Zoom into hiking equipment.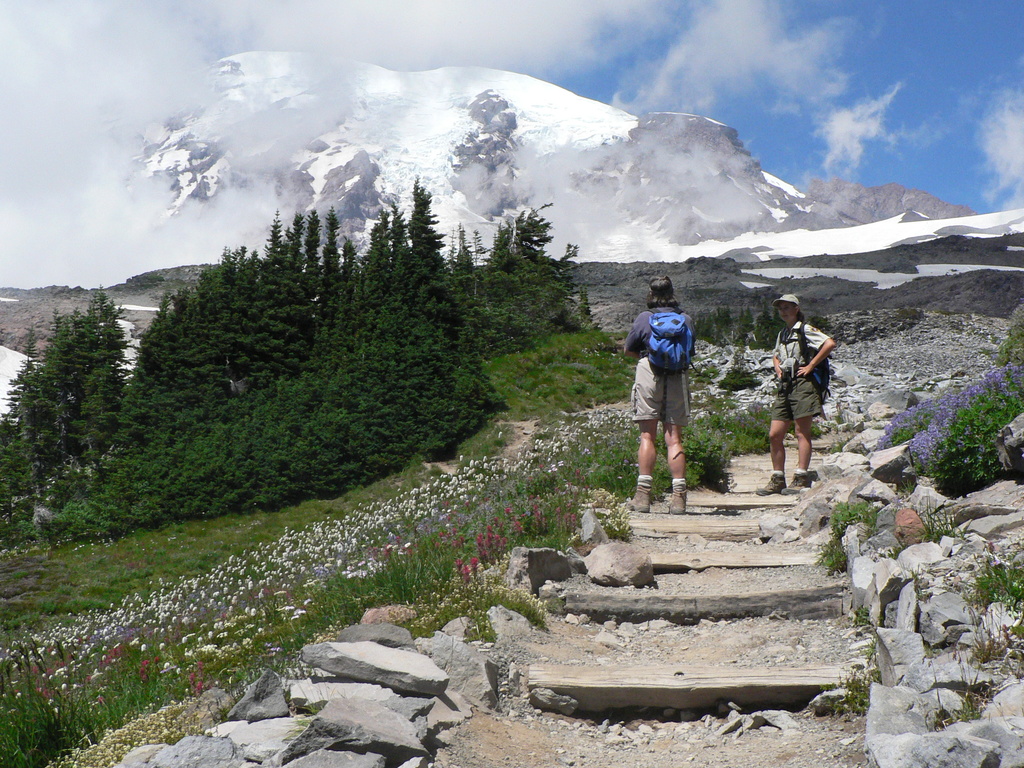
Zoom target: (669,489,687,518).
